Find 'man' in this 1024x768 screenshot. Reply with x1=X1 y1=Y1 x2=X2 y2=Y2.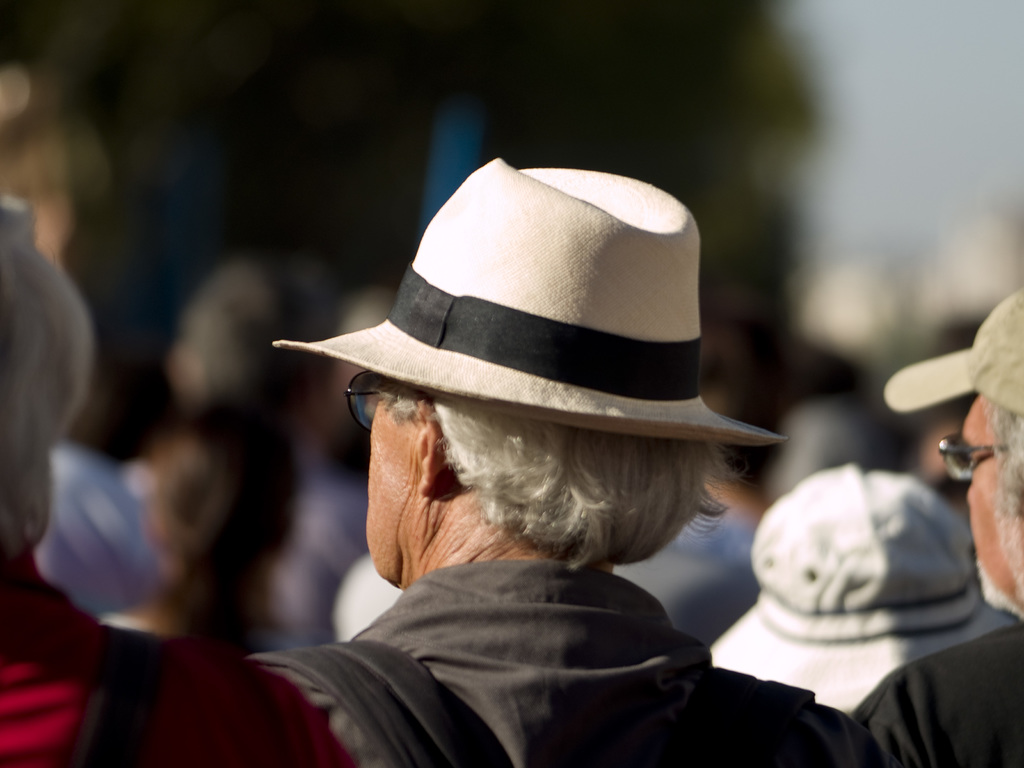
x1=845 y1=280 x2=1023 y2=767.
